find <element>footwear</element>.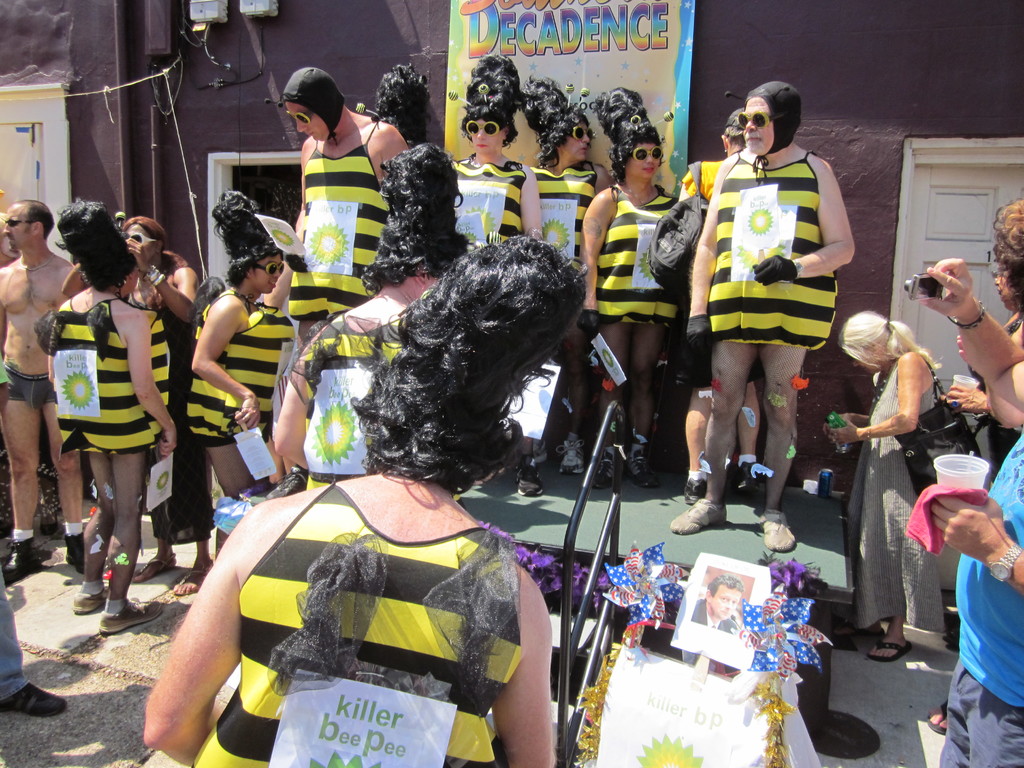
(136, 556, 177, 578).
